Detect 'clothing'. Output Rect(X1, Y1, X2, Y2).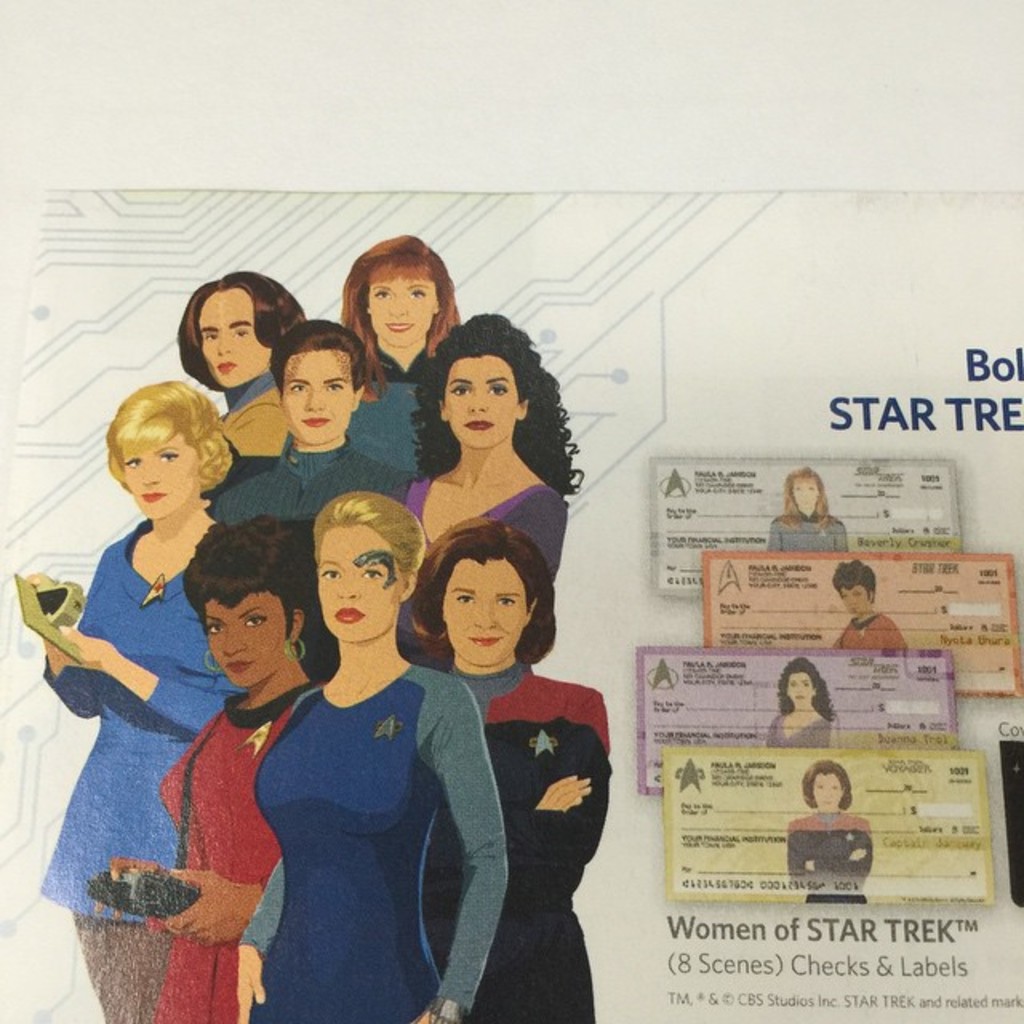
Rect(157, 675, 323, 1022).
